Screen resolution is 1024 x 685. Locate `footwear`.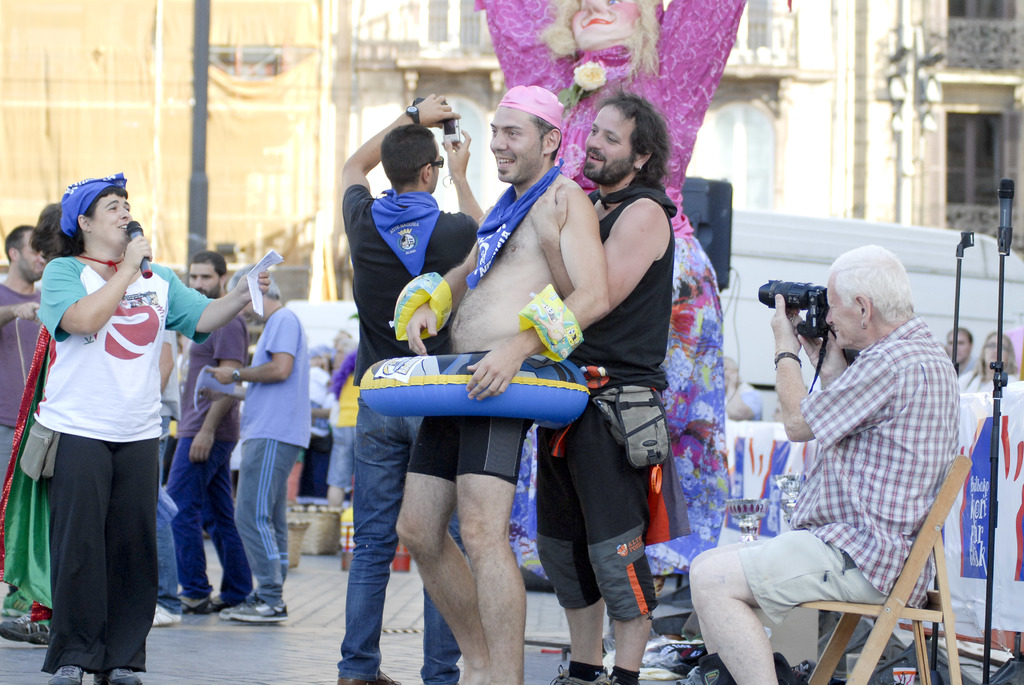
Rect(336, 670, 399, 684).
